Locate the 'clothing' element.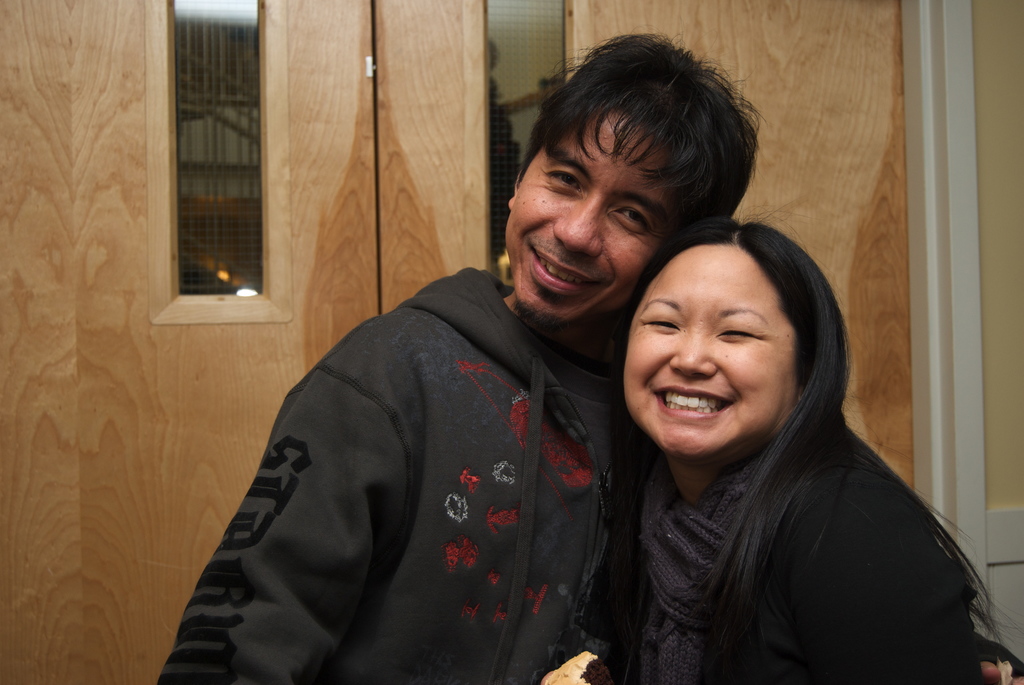
Element bbox: box=[176, 236, 657, 677].
